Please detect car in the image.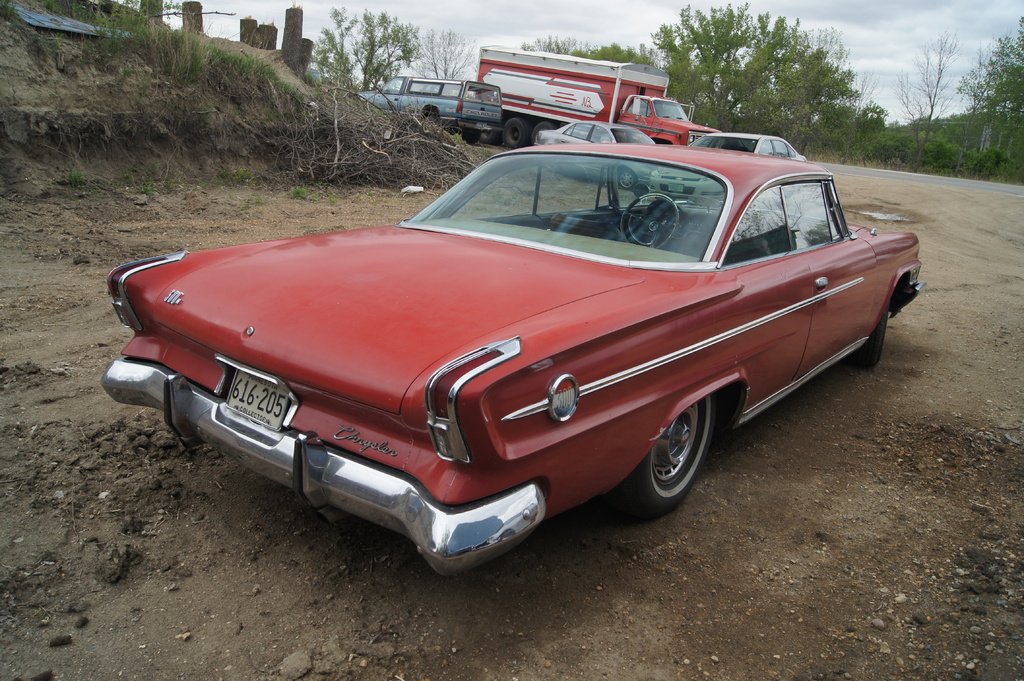
x1=694 y1=136 x2=805 y2=159.
